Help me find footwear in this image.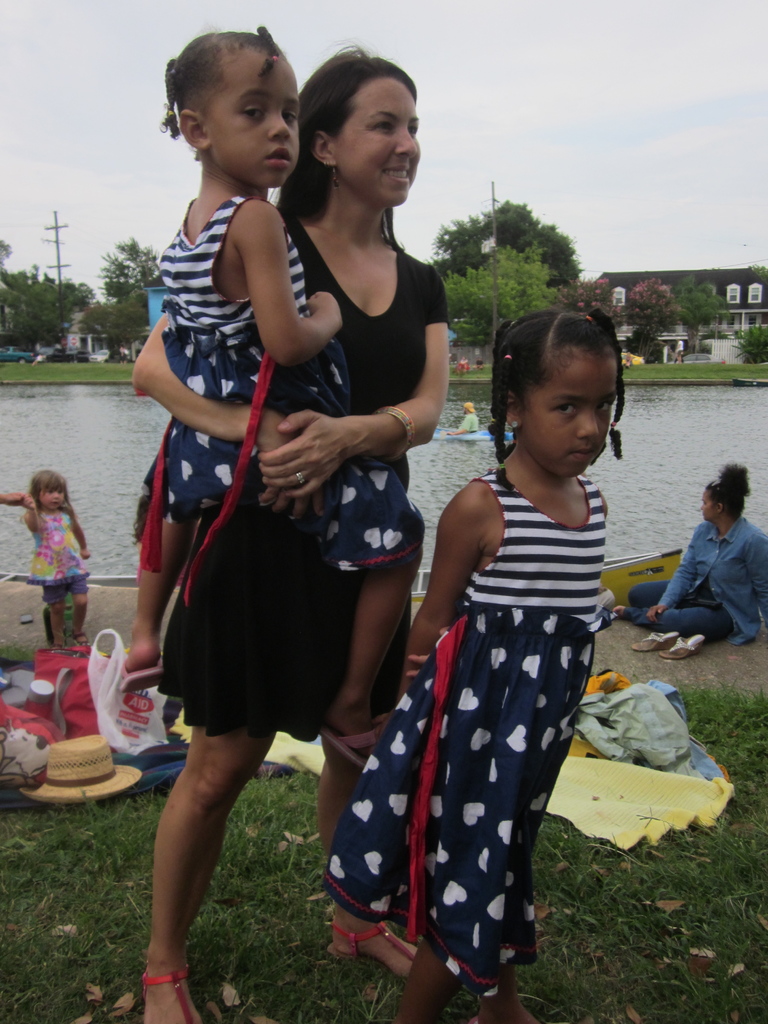
Found it: Rect(113, 643, 170, 701).
